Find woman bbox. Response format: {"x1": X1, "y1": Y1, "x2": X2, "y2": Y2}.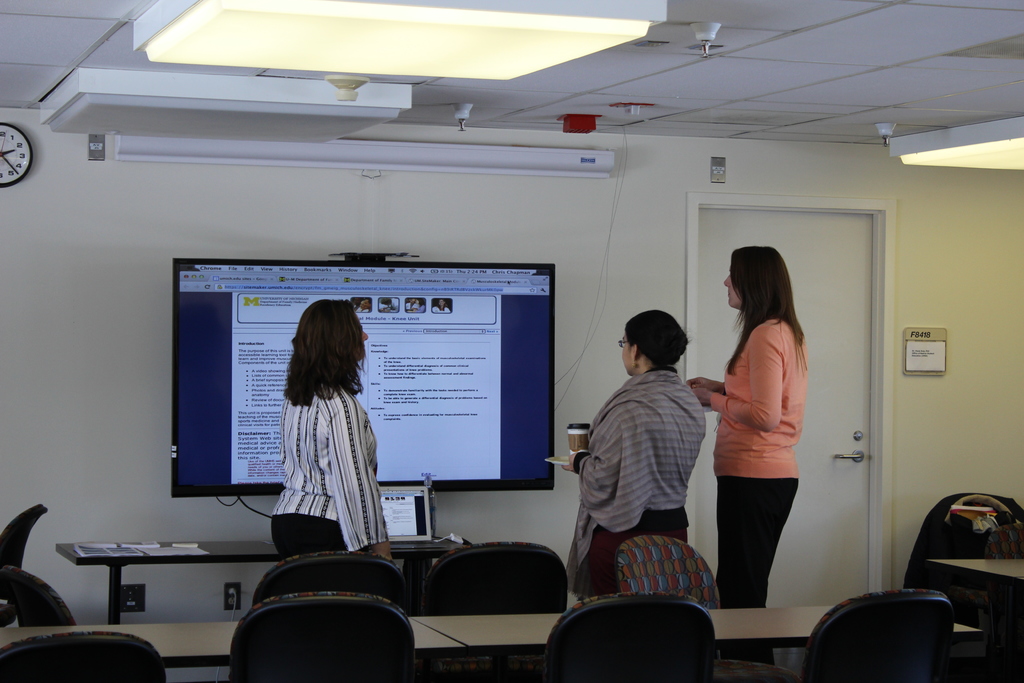
{"x1": 268, "y1": 302, "x2": 404, "y2": 563}.
